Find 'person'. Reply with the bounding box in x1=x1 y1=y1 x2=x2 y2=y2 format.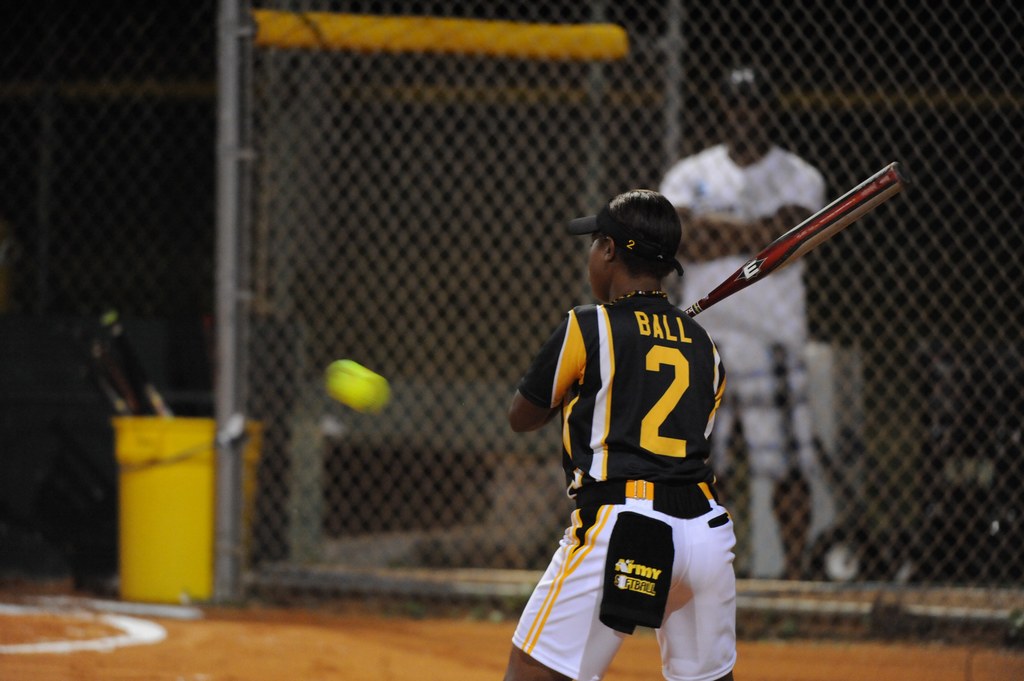
x1=526 y1=191 x2=776 y2=680.
